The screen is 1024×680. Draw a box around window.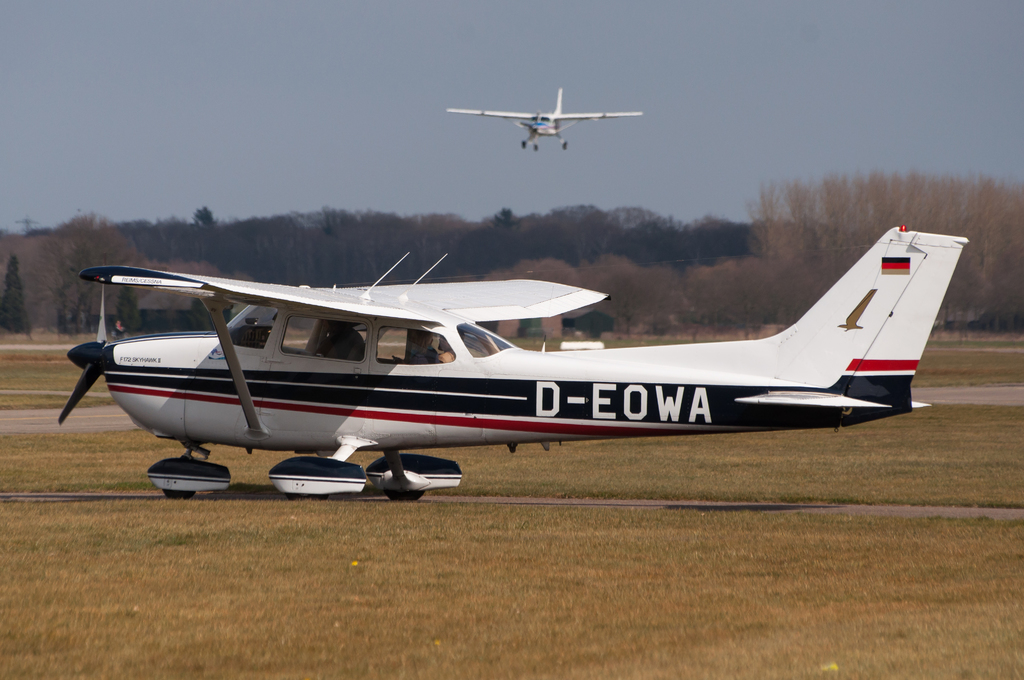
224 298 278 349.
